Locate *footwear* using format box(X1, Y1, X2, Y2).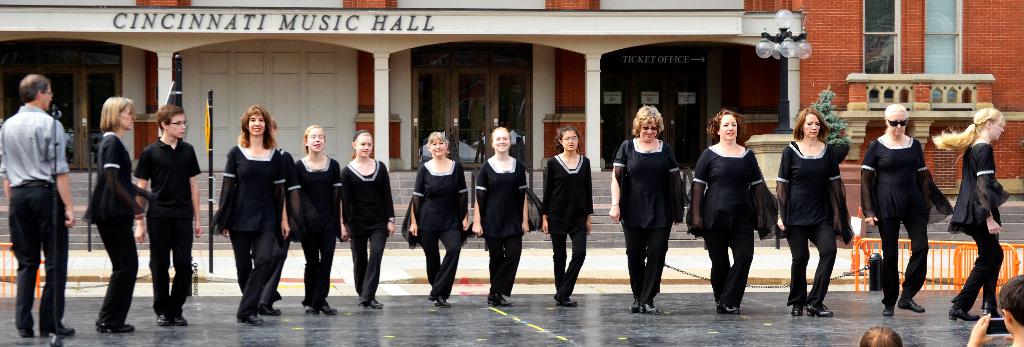
box(986, 302, 1012, 324).
